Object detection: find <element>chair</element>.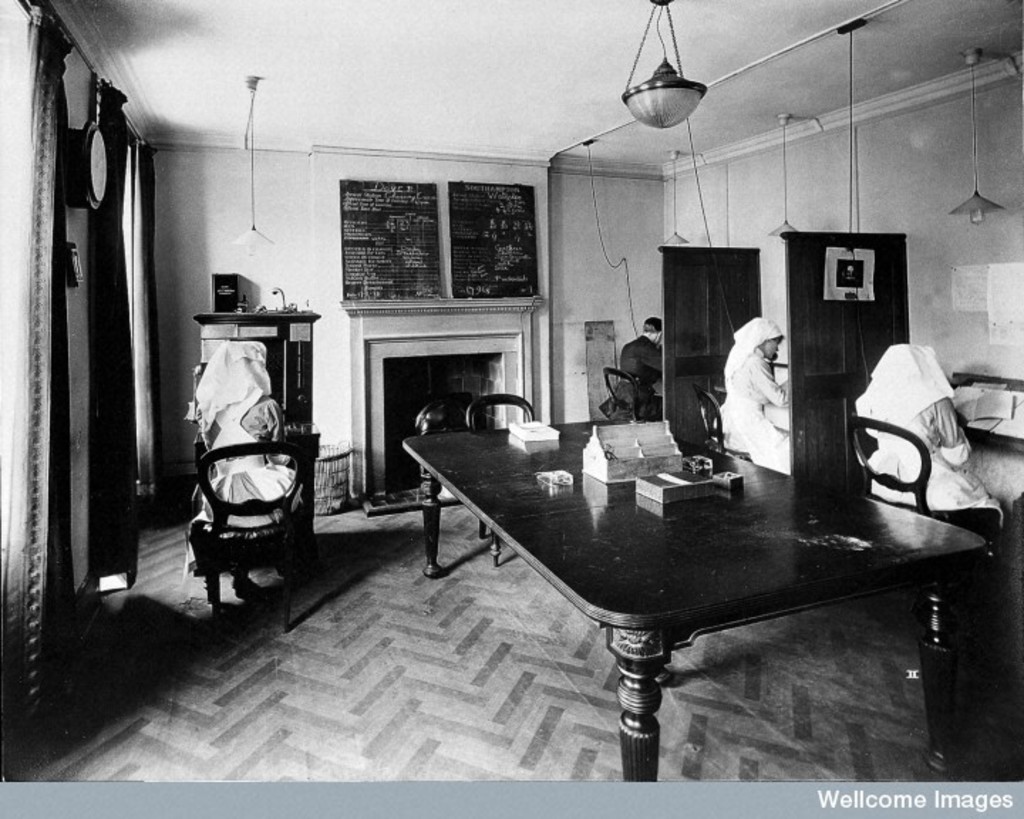
{"left": 849, "top": 410, "right": 998, "bottom": 567}.
